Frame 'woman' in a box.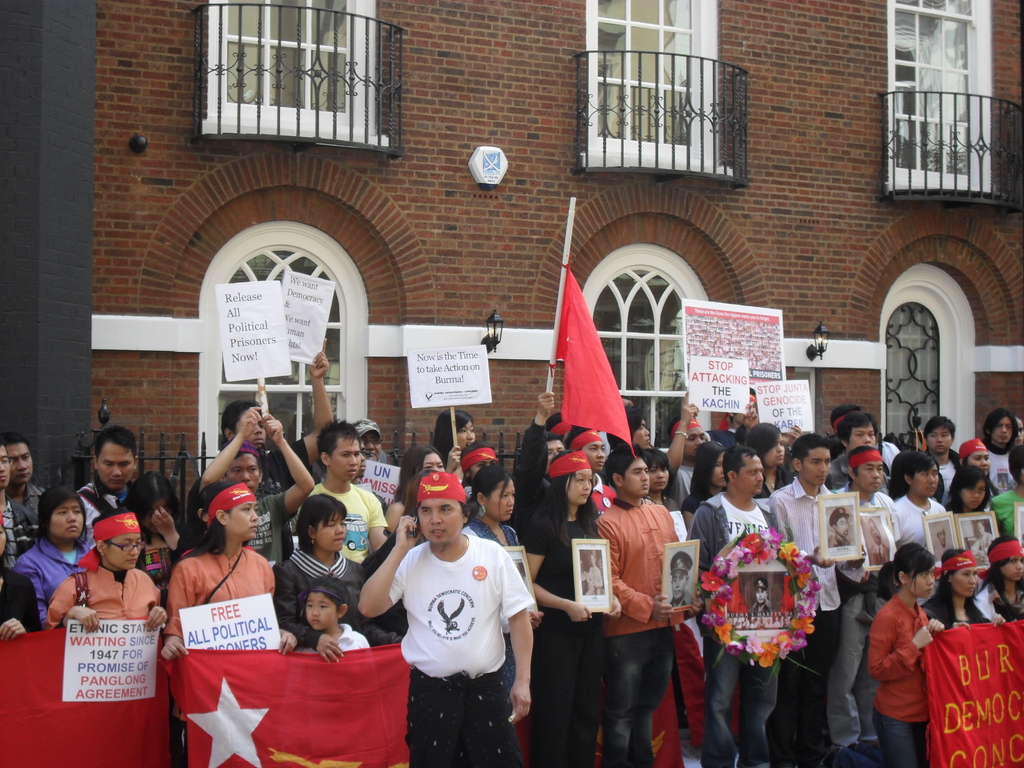
x1=640, y1=449, x2=685, y2=540.
